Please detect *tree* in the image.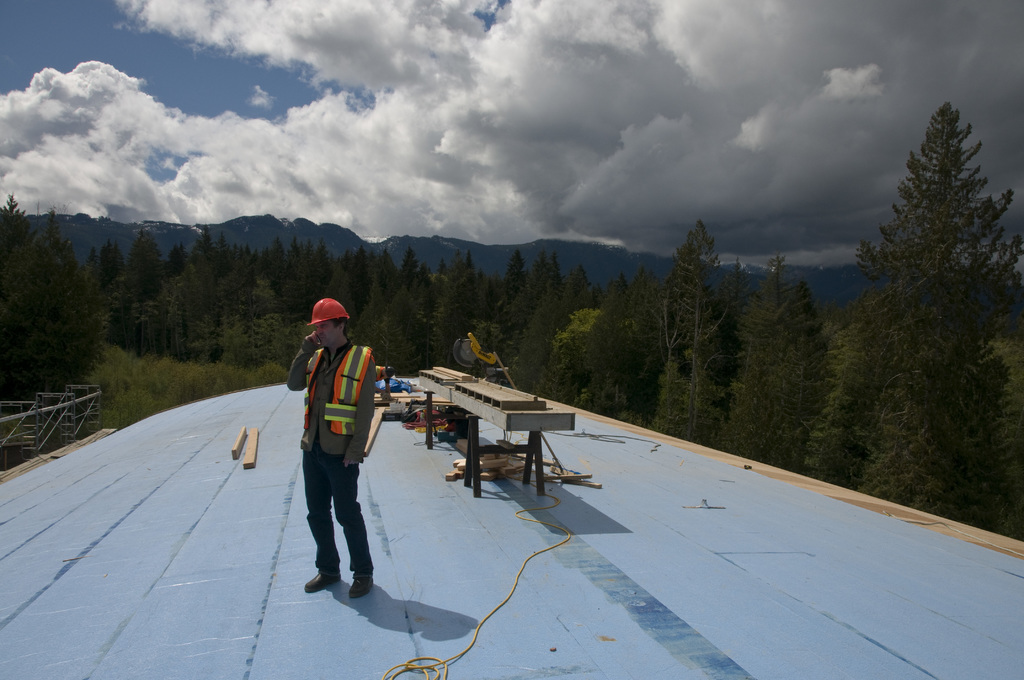
<box>0,186,65,413</box>.
